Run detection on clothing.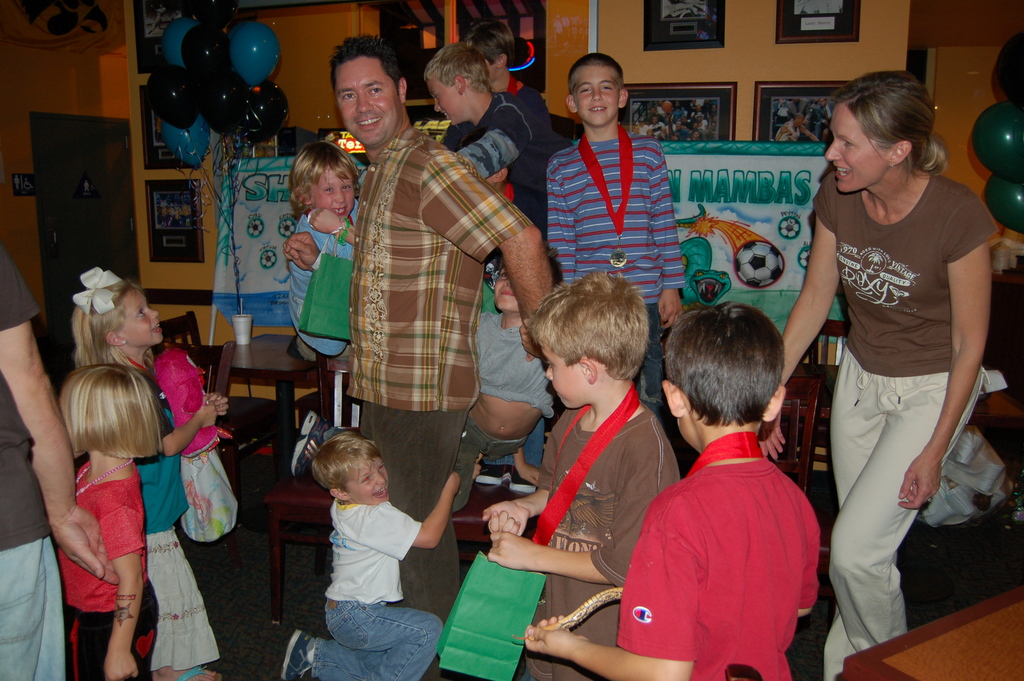
Result: rect(547, 124, 690, 399).
